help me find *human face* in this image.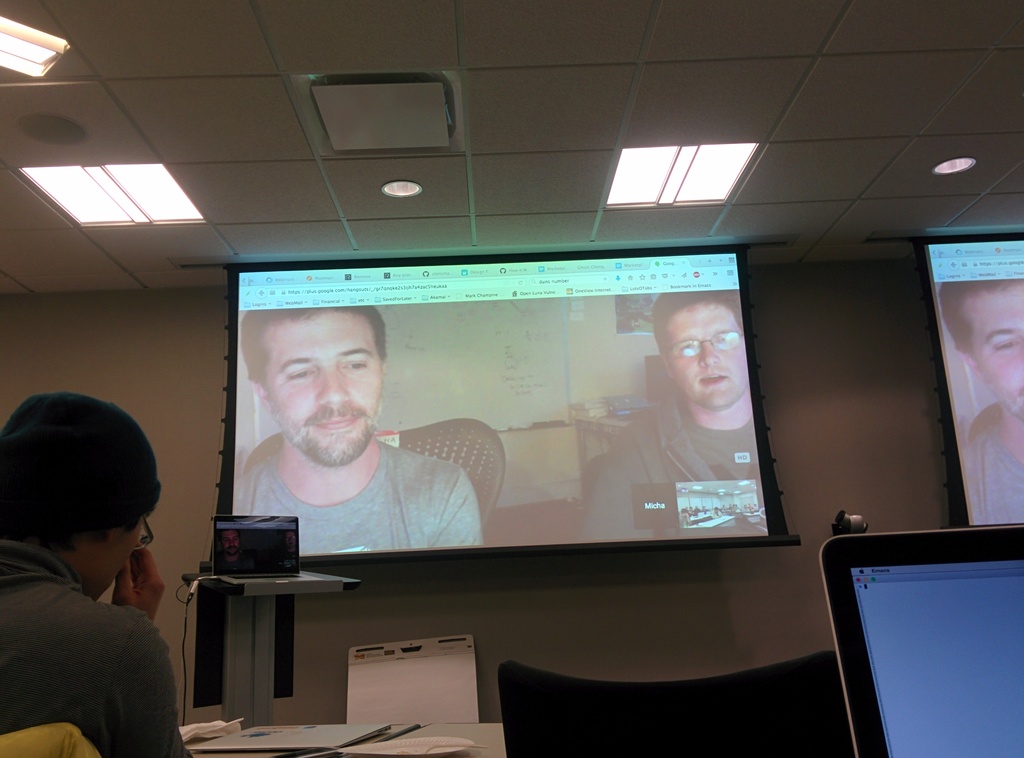
Found it: detection(269, 303, 381, 468).
